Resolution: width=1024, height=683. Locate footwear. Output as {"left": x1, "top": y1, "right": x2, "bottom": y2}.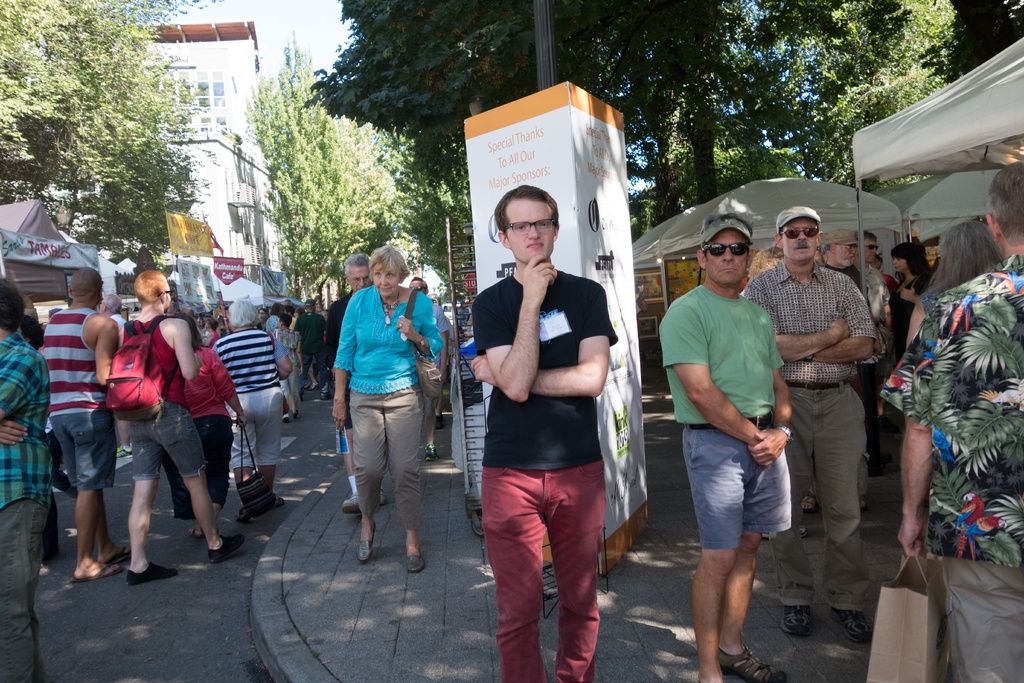
{"left": 436, "top": 416, "right": 444, "bottom": 429}.
